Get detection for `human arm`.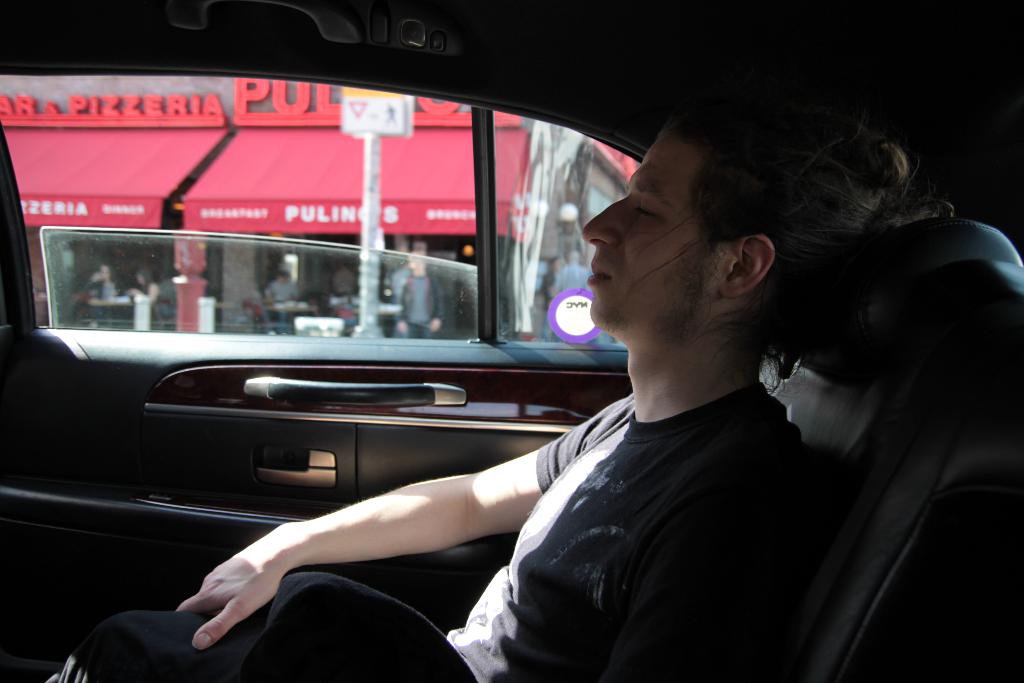
Detection: (left=543, top=424, right=793, bottom=682).
